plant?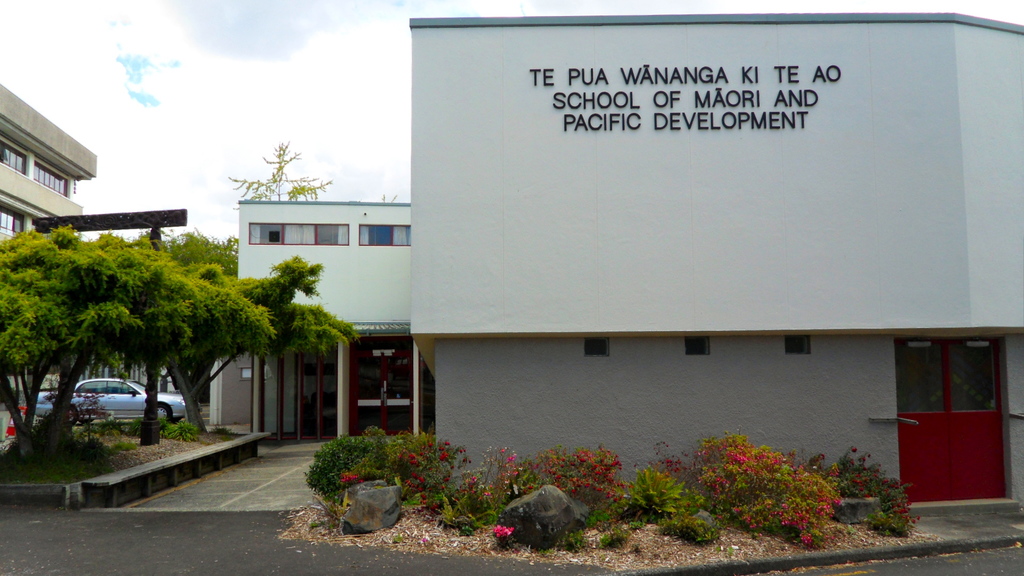
box(157, 417, 209, 446)
